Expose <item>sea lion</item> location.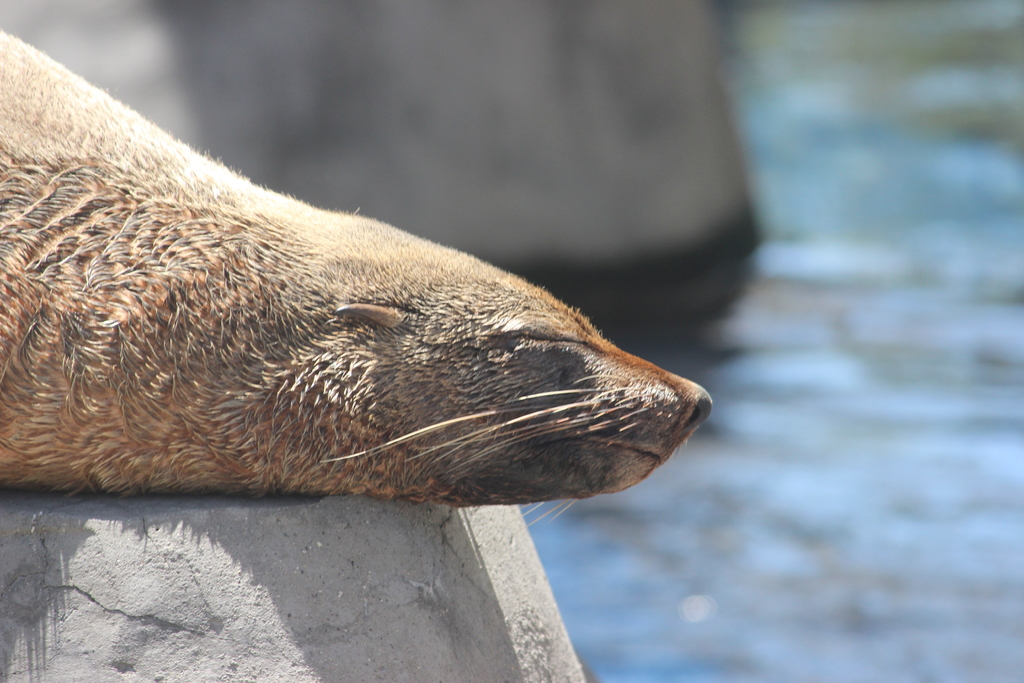
Exposed at x1=0, y1=44, x2=727, y2=513.
